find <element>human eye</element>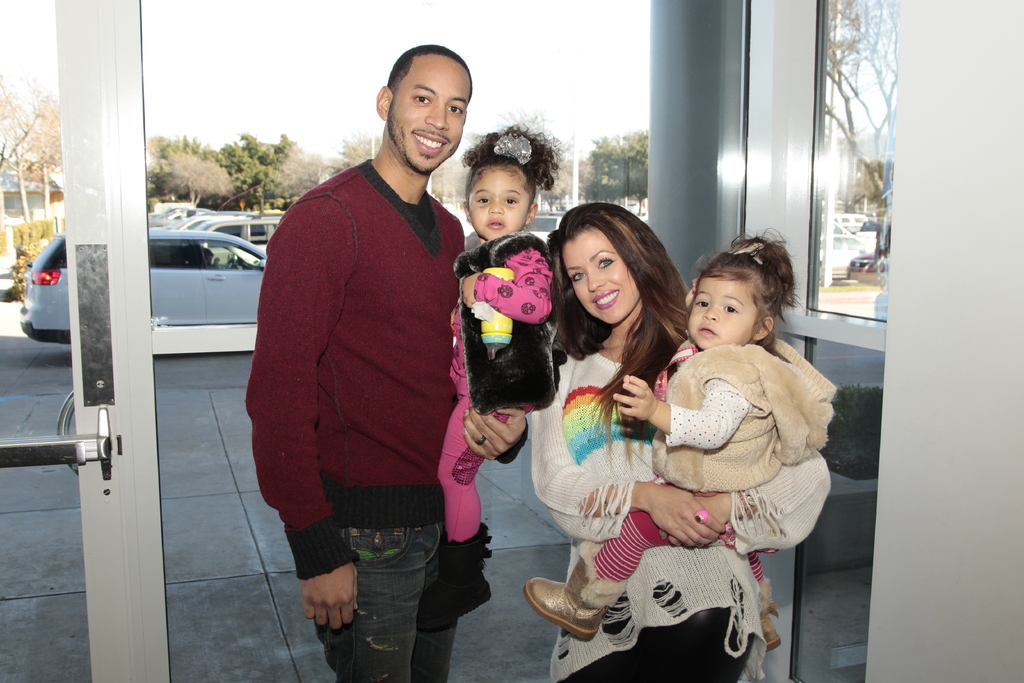
[left=596, top=258, right=612, bottom=270]
